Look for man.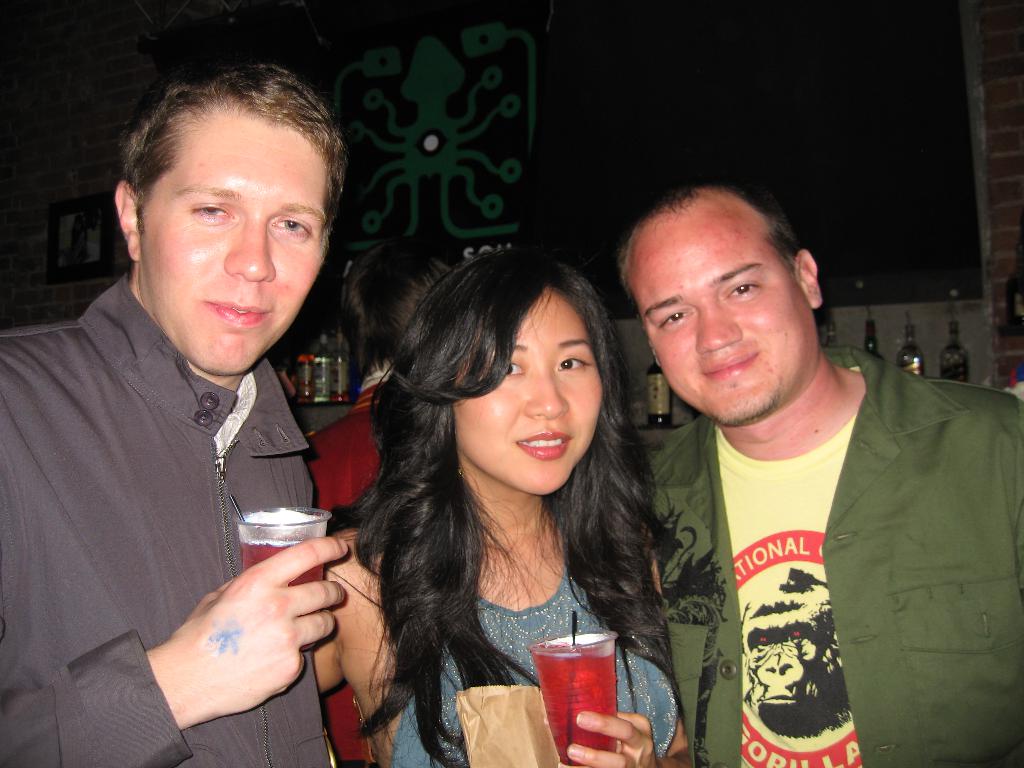
Found: [0, 56, 341, 767].
